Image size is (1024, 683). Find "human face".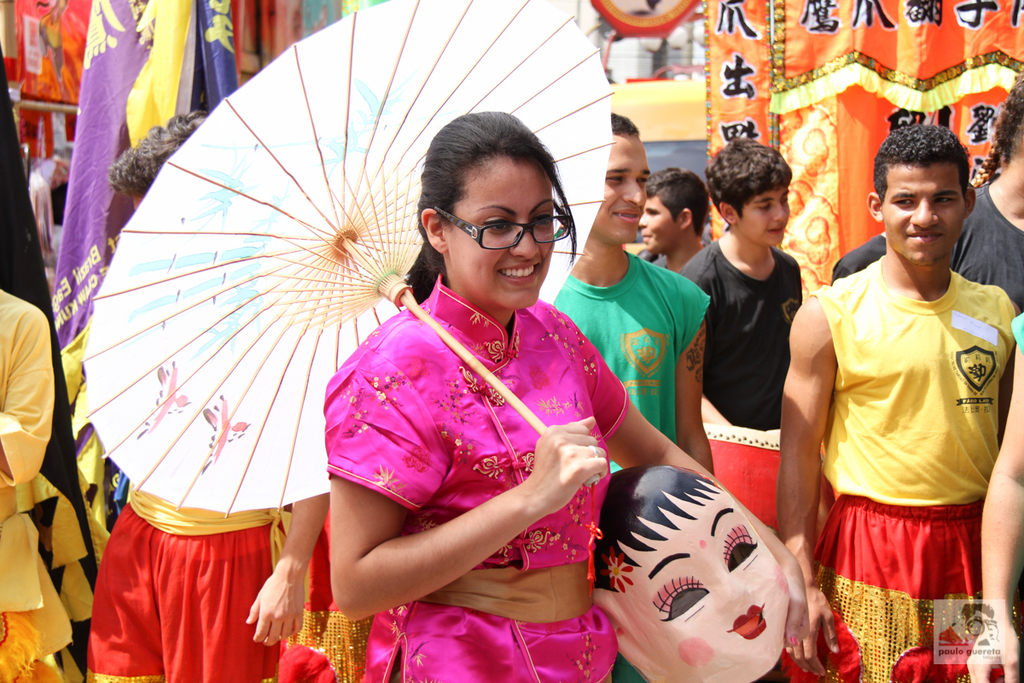
pyautogui.locateOnScreen(640, 200, 686, 249).
